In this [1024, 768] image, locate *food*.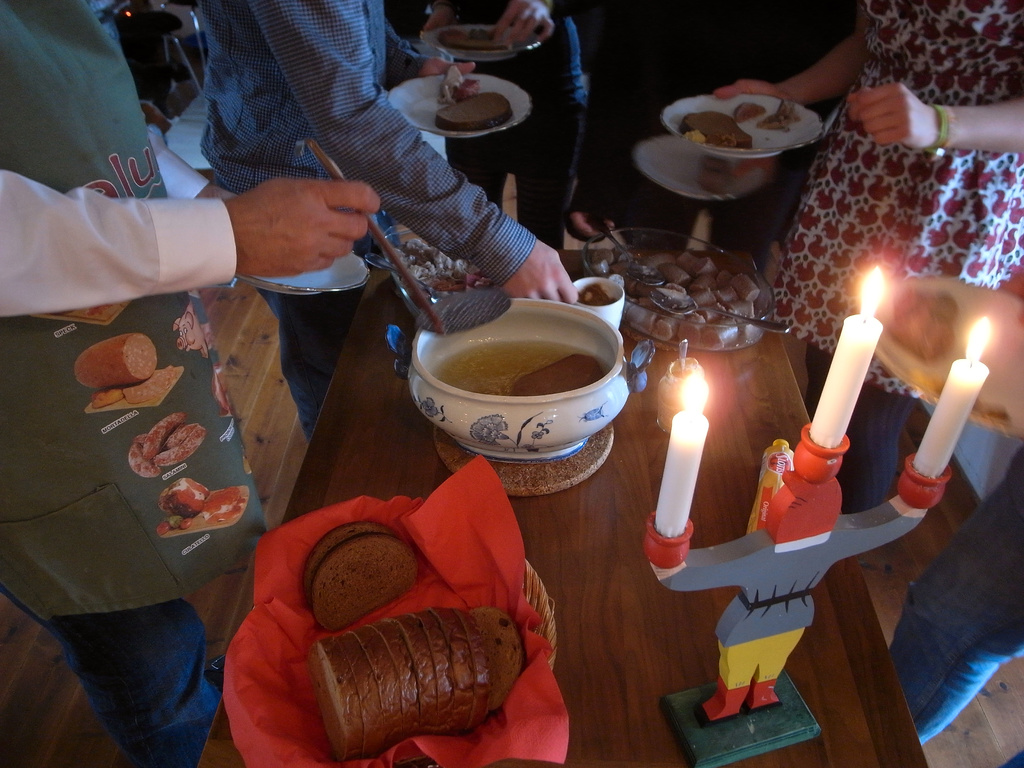
Bounding box: bbox(308, 600, 521, 763).
